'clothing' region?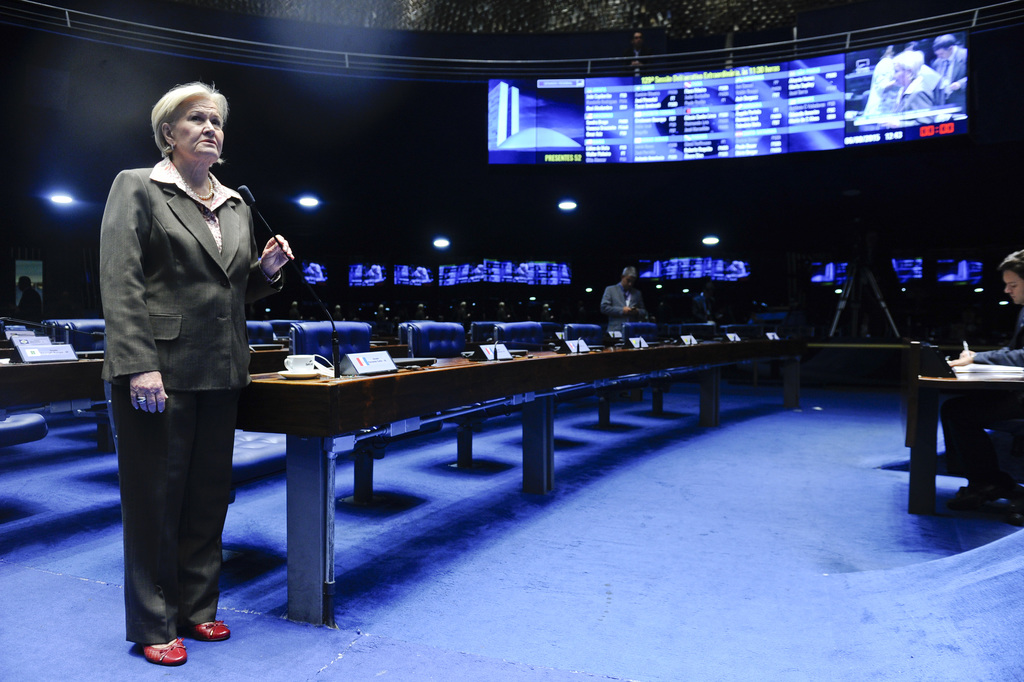
92 110 271 625
